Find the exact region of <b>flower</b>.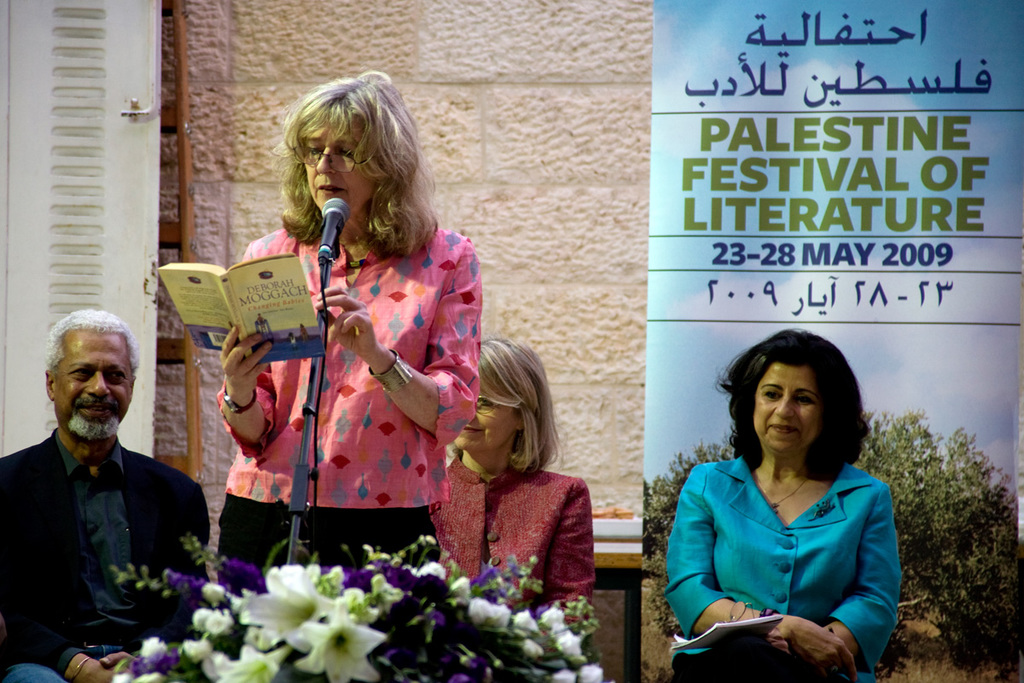
Exact region: x1=552, y1=602, x2=608, y2=682.
